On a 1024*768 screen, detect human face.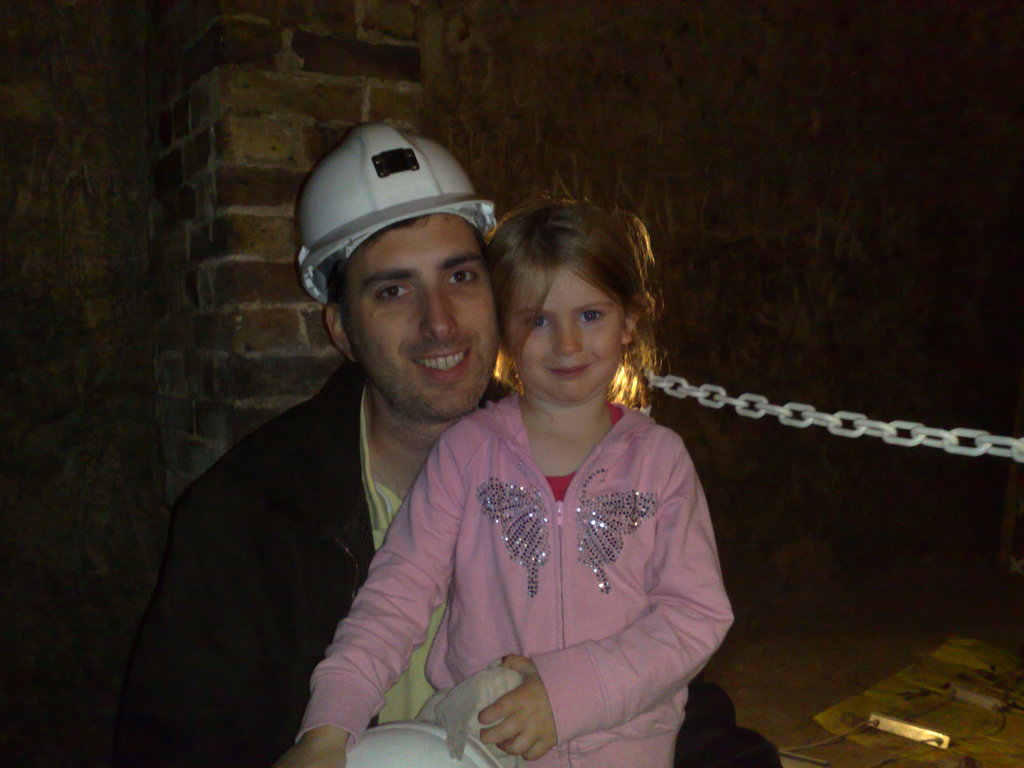
x1=346, y1=214, x2=500, y2=419.
